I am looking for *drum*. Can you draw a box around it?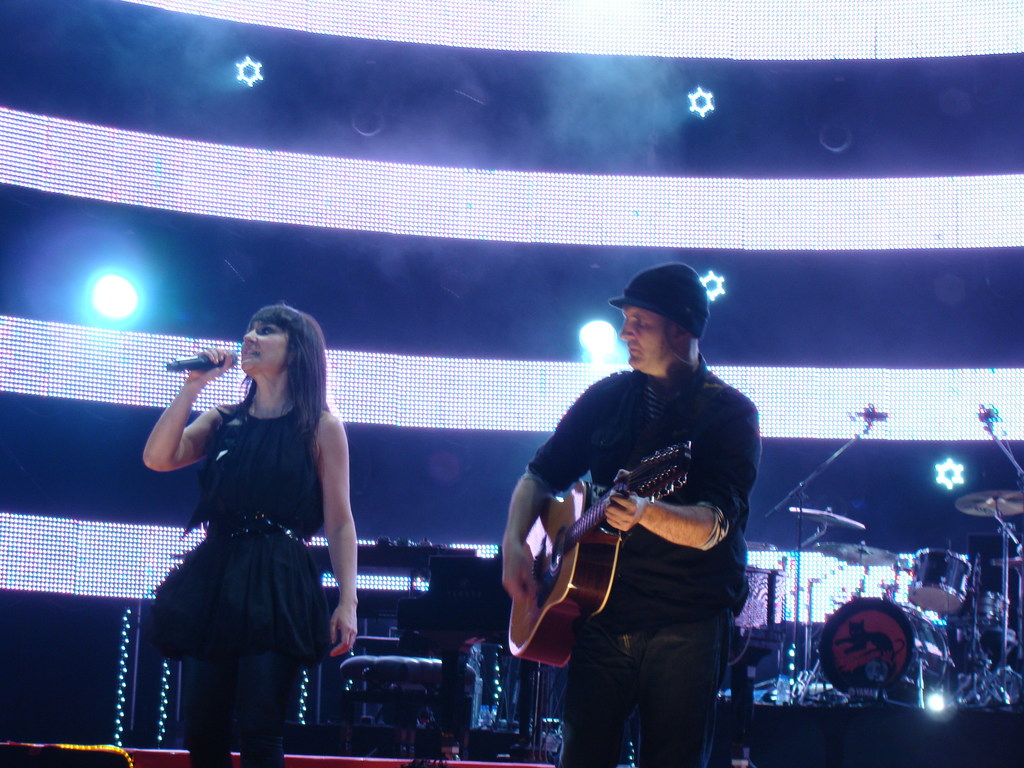
Sure, the bounding box is [947,585,1016,668].
